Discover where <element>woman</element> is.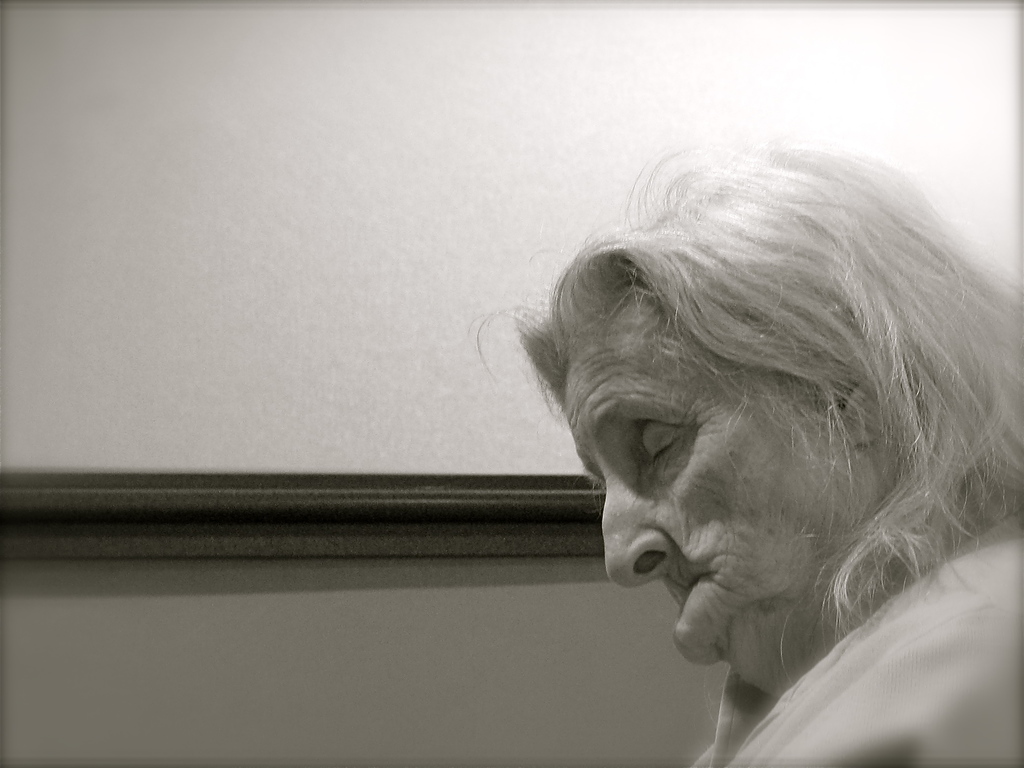
Discovered at bbox=(472, 124, 1023, 740).
